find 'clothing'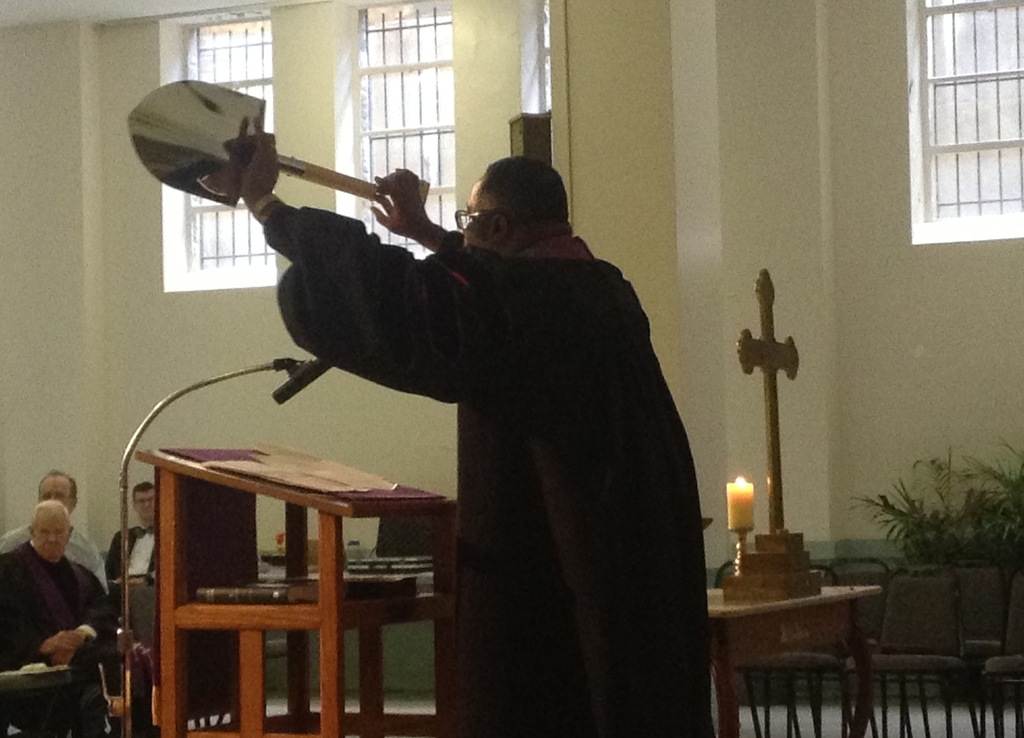
{"left": 0, "top": 540, "right": 118, "bottom": 737}
